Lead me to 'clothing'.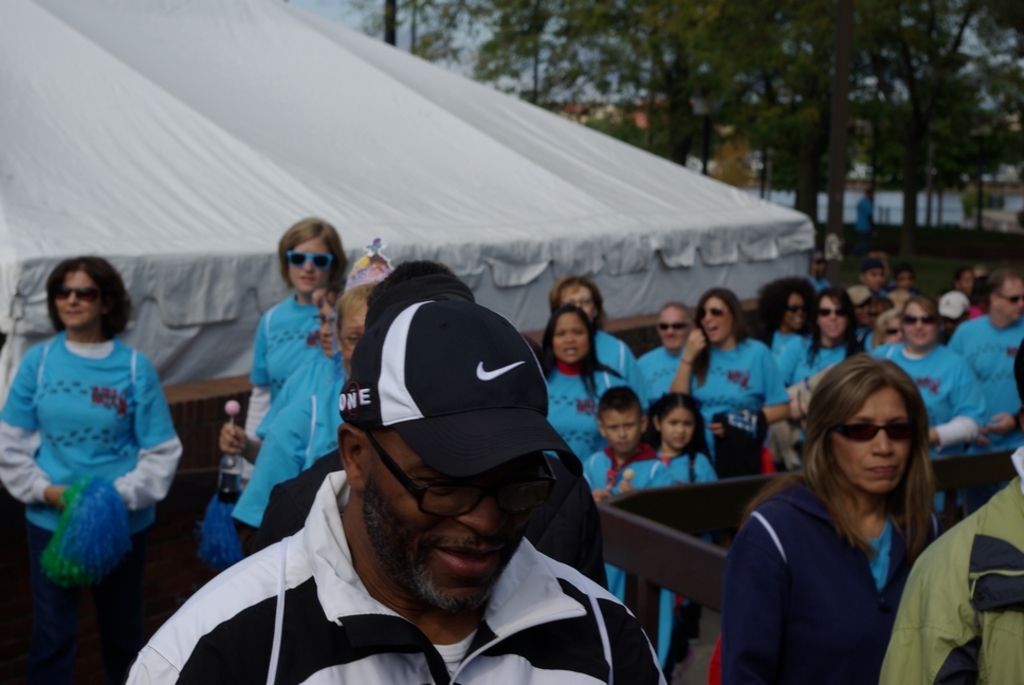
Lead to x1=582, y1=317, x2=635, y2=385.
